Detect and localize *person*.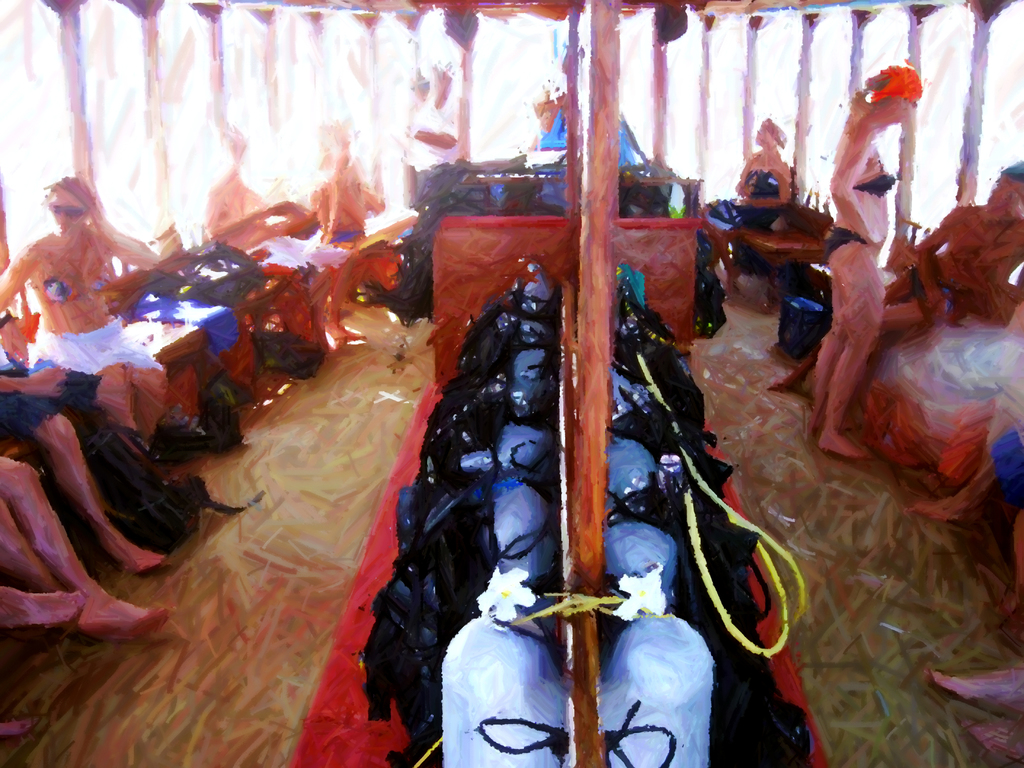
Localized at <bbox>308, 124, 376, 246</bbox>.
